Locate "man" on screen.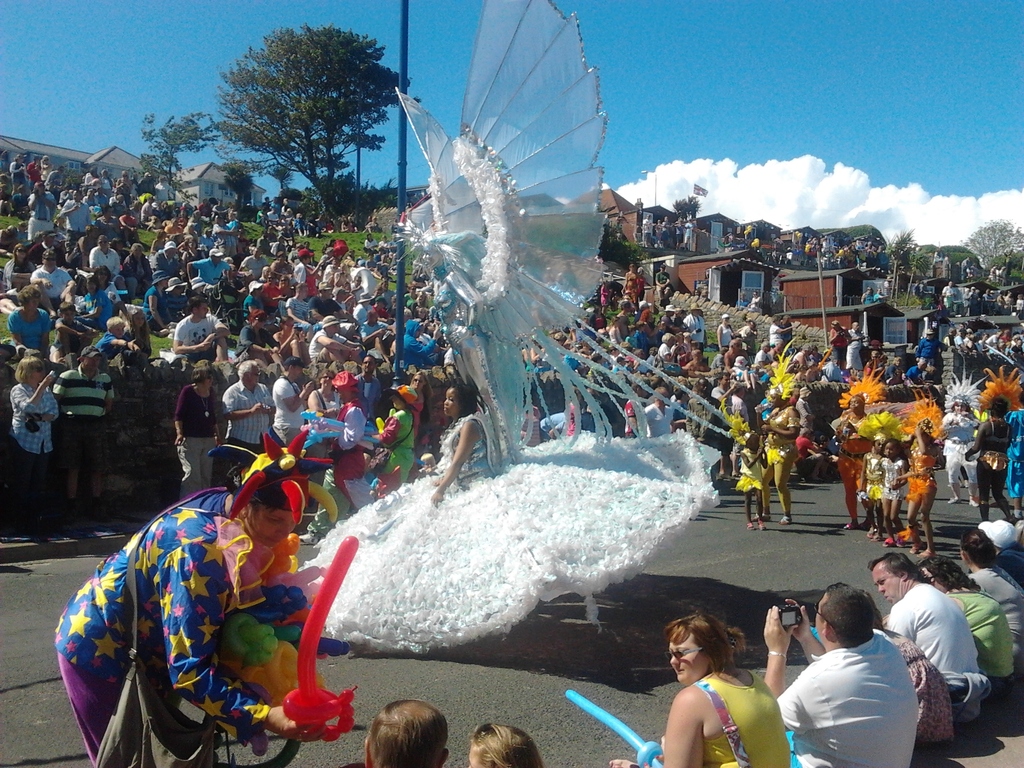
On screen at 355:291:369:319.
